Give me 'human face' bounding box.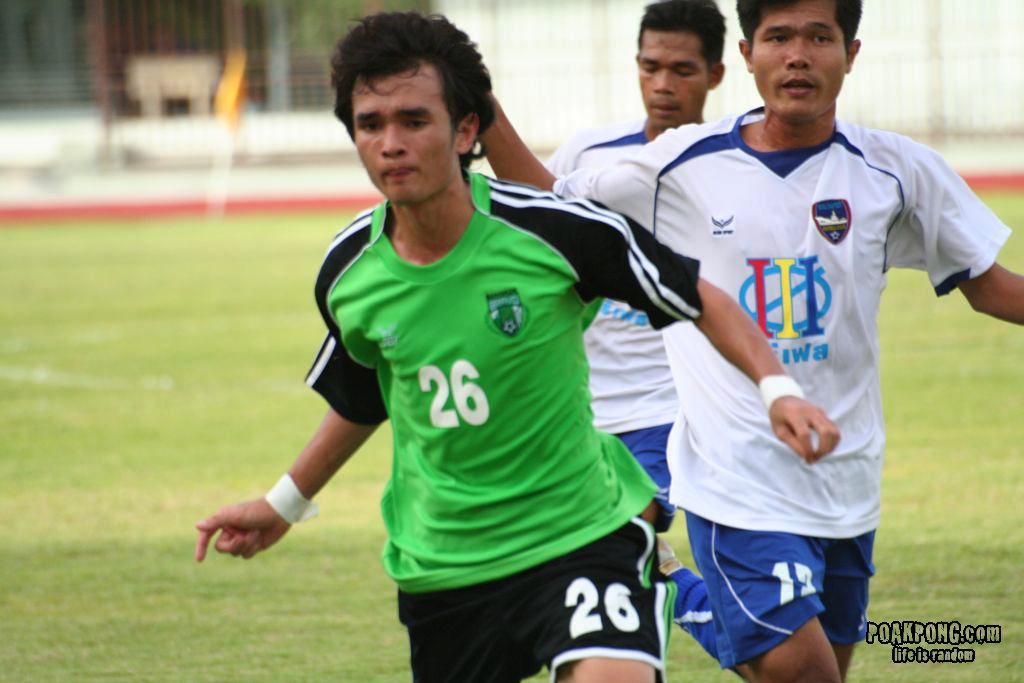
[637,28,704,123].
